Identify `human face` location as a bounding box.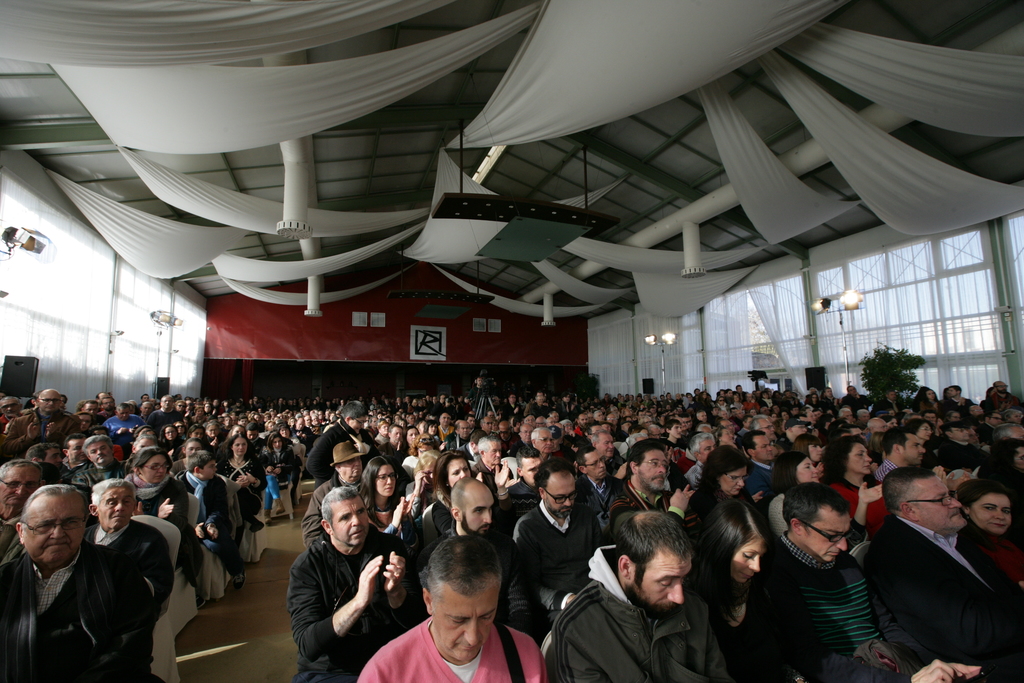
box(699, 442, 714, 462).
